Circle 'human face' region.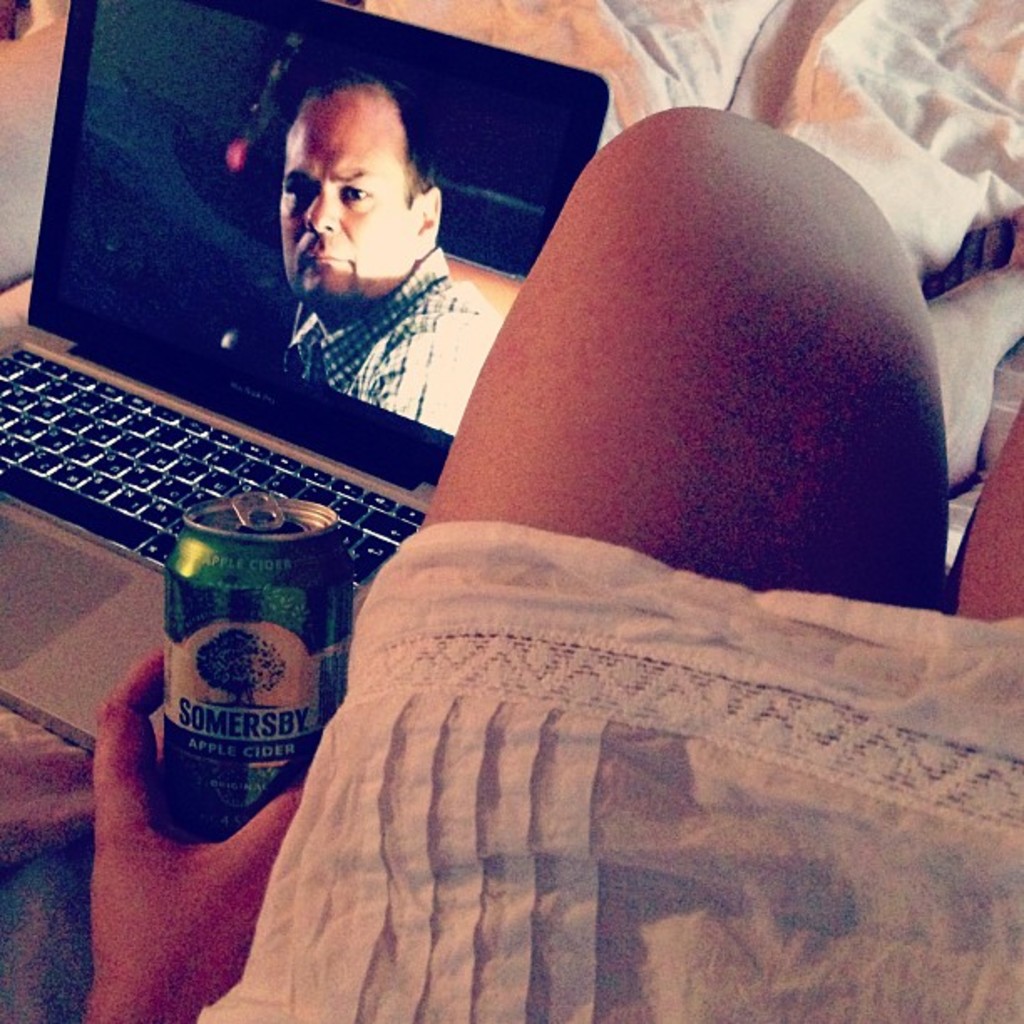
Region: (281,94,420,315).
